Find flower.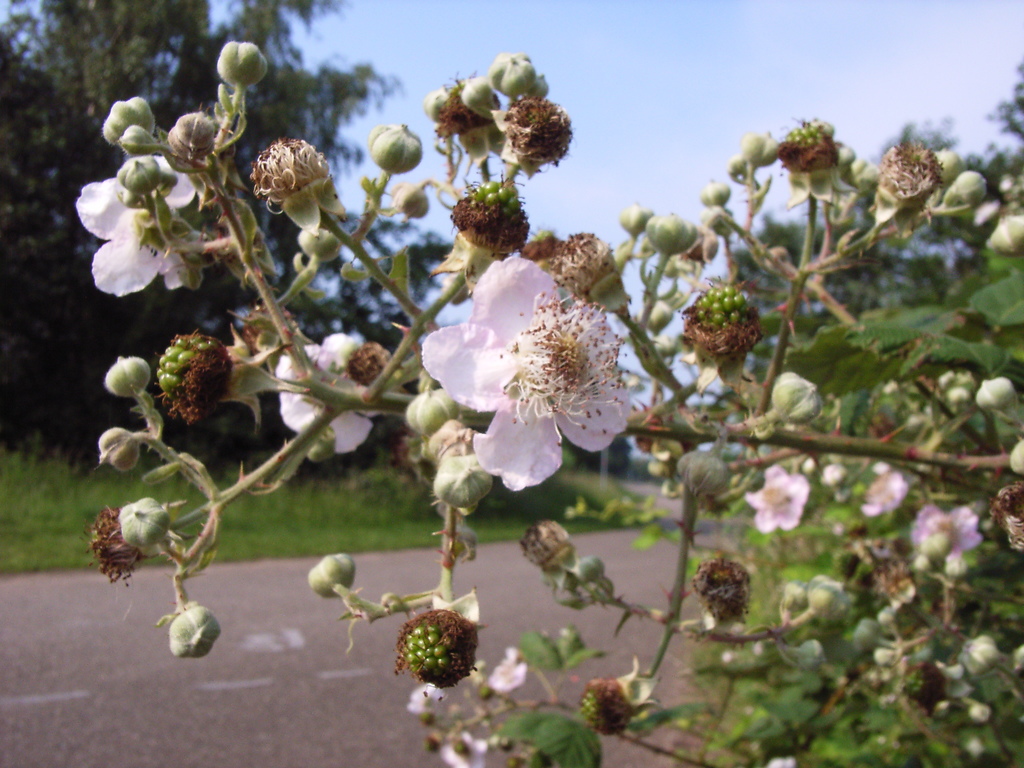
[860,468,904,517].
